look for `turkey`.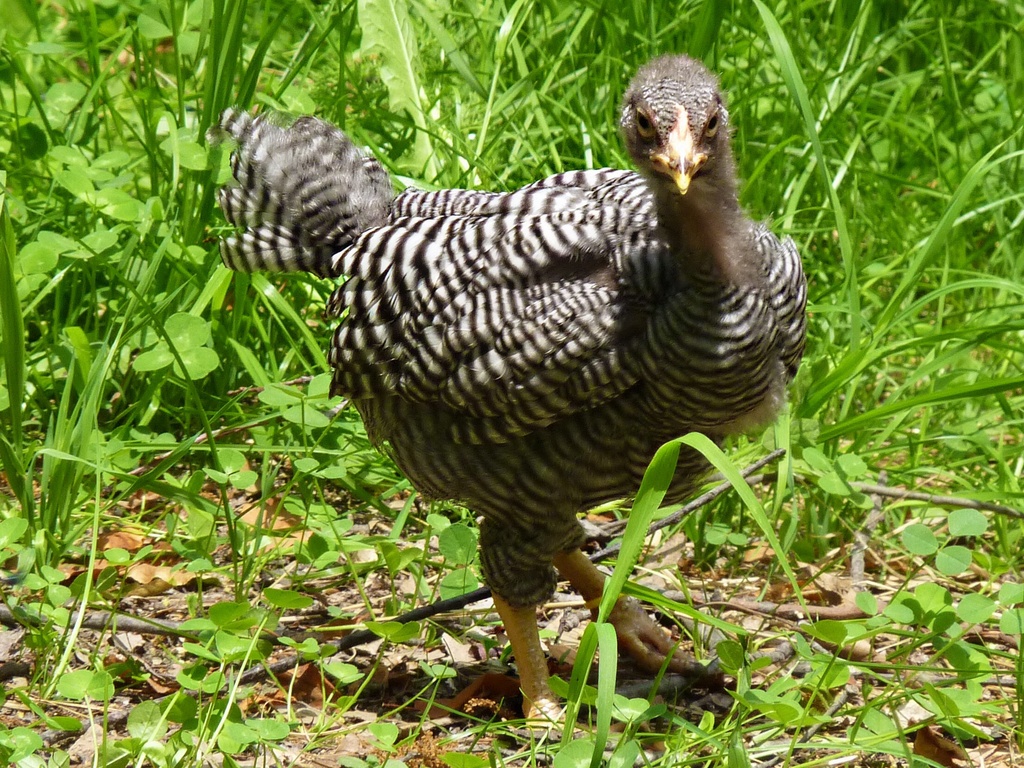
Found: bbox=[205, 53, 808, 767].
